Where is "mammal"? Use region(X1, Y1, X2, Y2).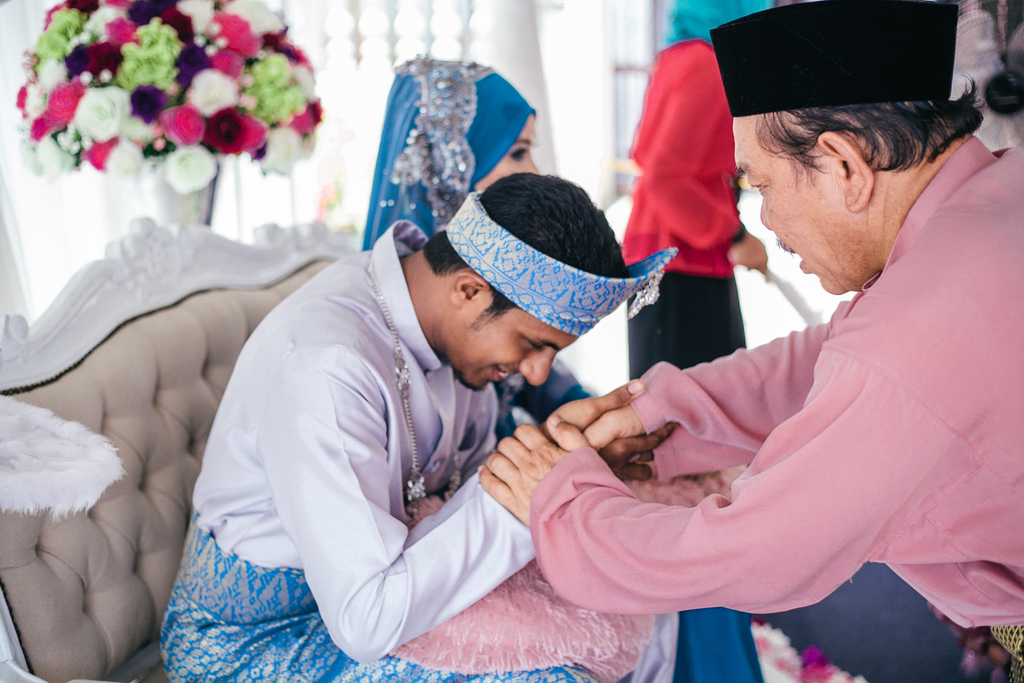
region(477, 92, 1023, 682).
